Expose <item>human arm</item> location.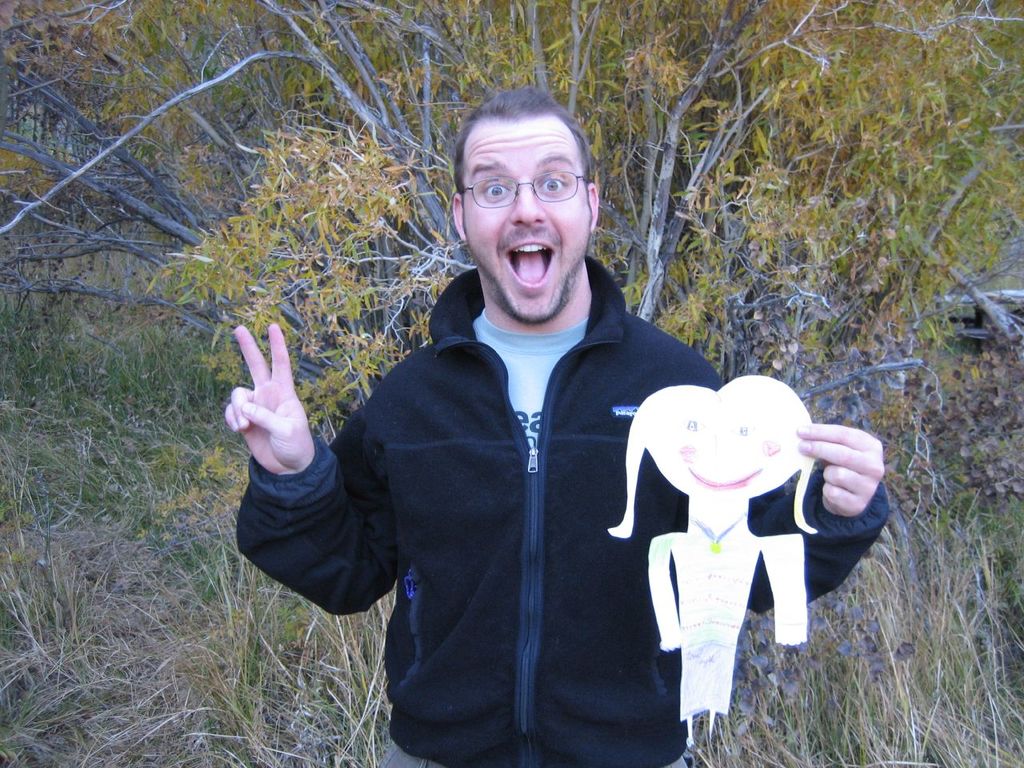
Exposed at <bbox>211, 281, 338, 617</bbox>.
